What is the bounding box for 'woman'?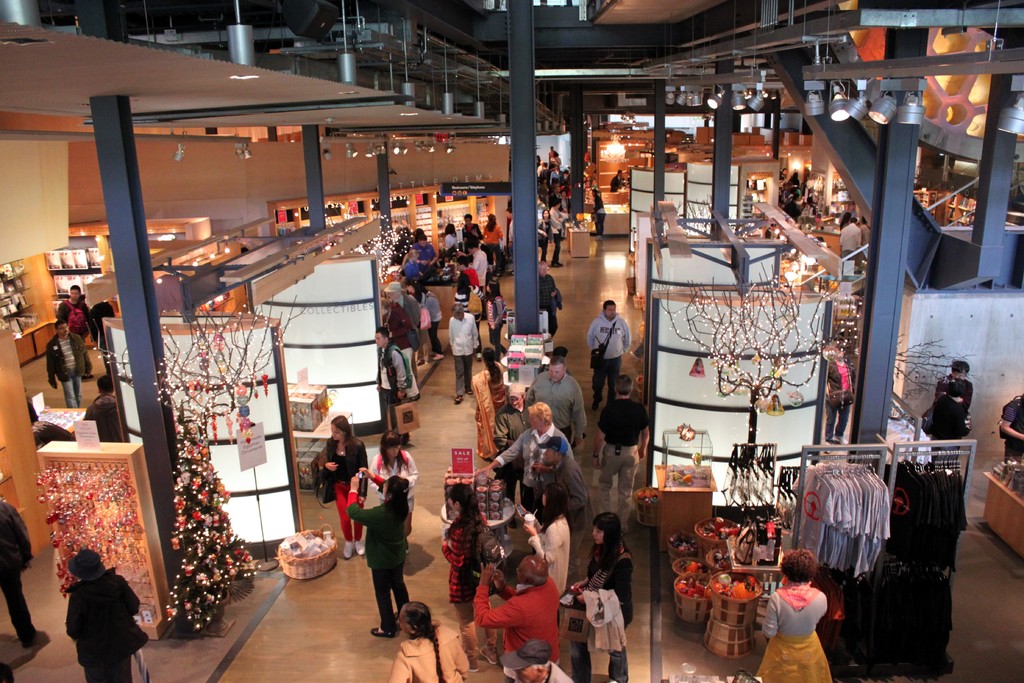
box=[346, 467, 408, 636].
